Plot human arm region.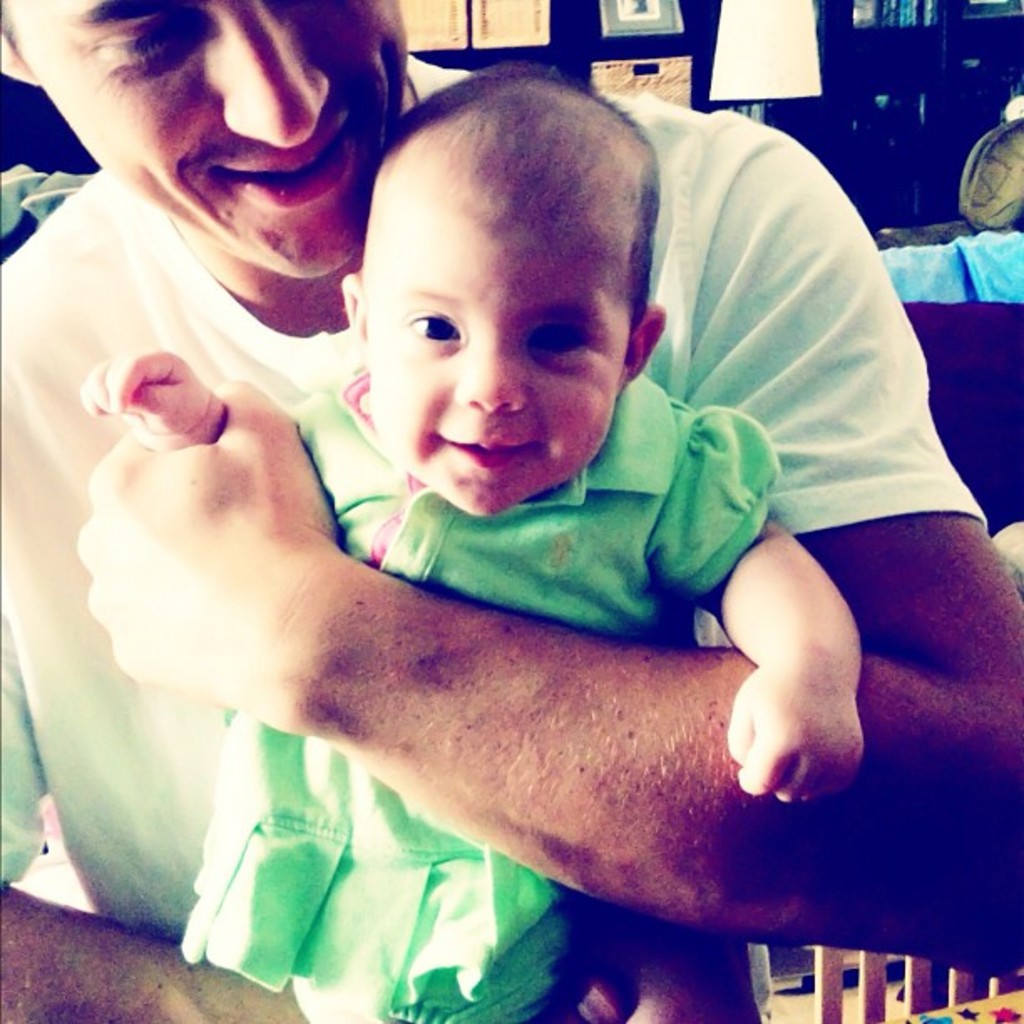
Plotted at 637, 447, 852, 808.
